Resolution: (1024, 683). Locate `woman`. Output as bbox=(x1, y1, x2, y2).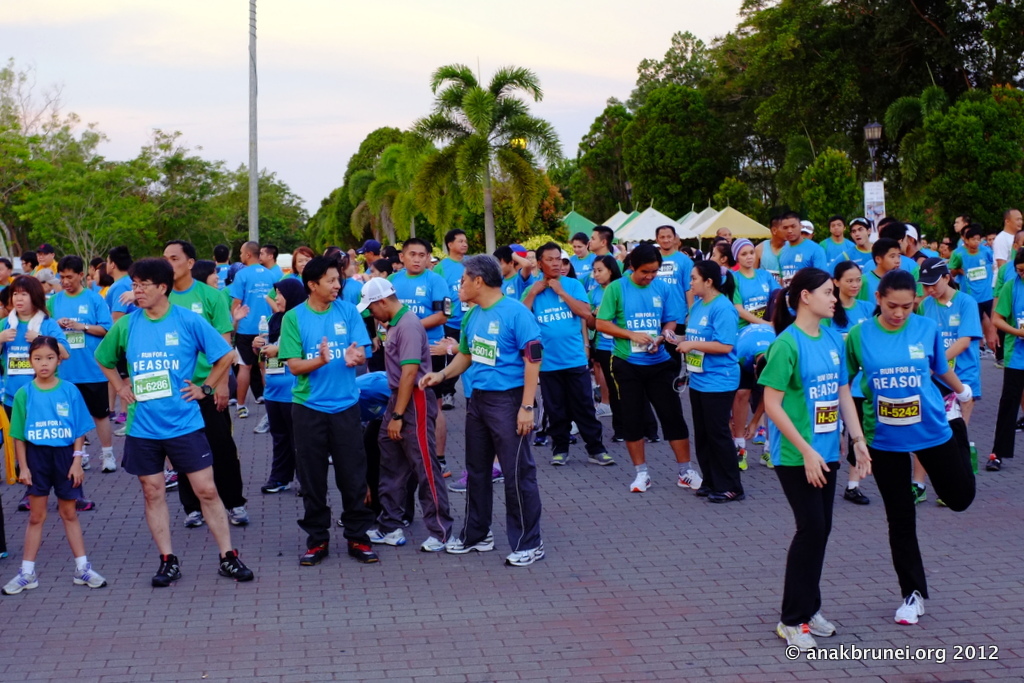
bbox=(665, 254, 750, 502).
